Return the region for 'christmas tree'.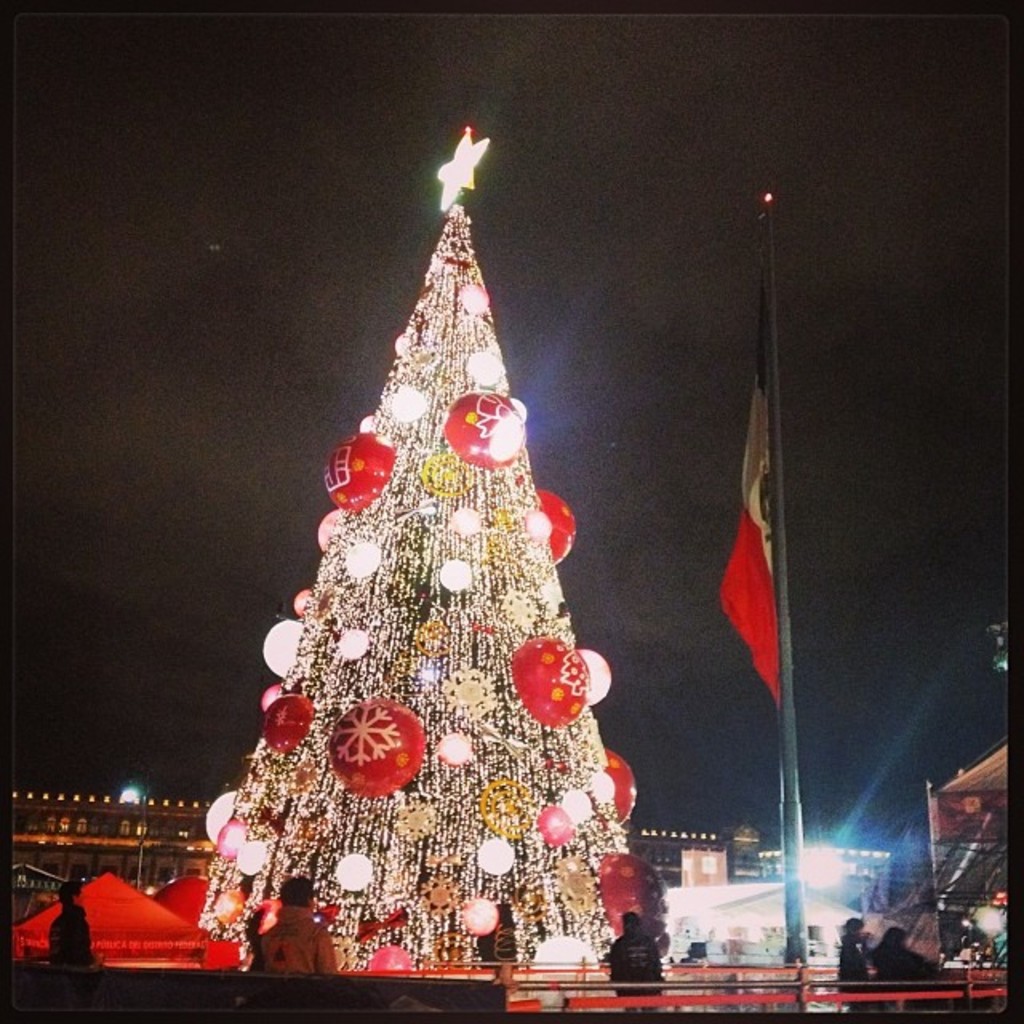
203,122,658,963.
